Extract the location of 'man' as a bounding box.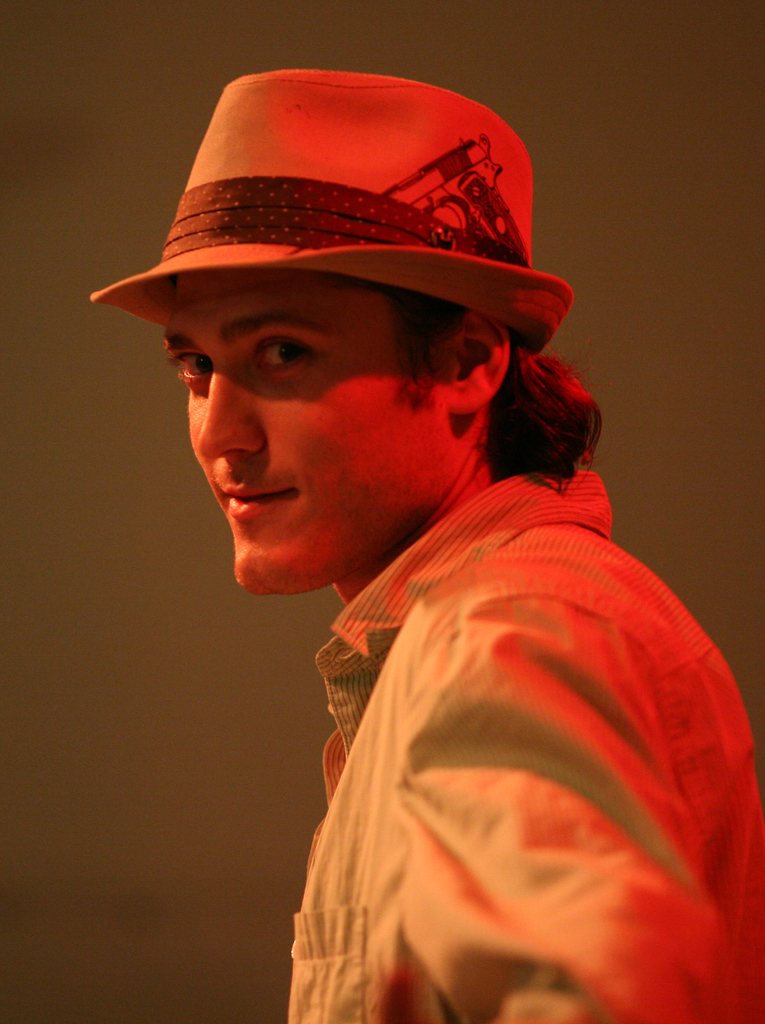
<box>77,95,741,1011</box>.
